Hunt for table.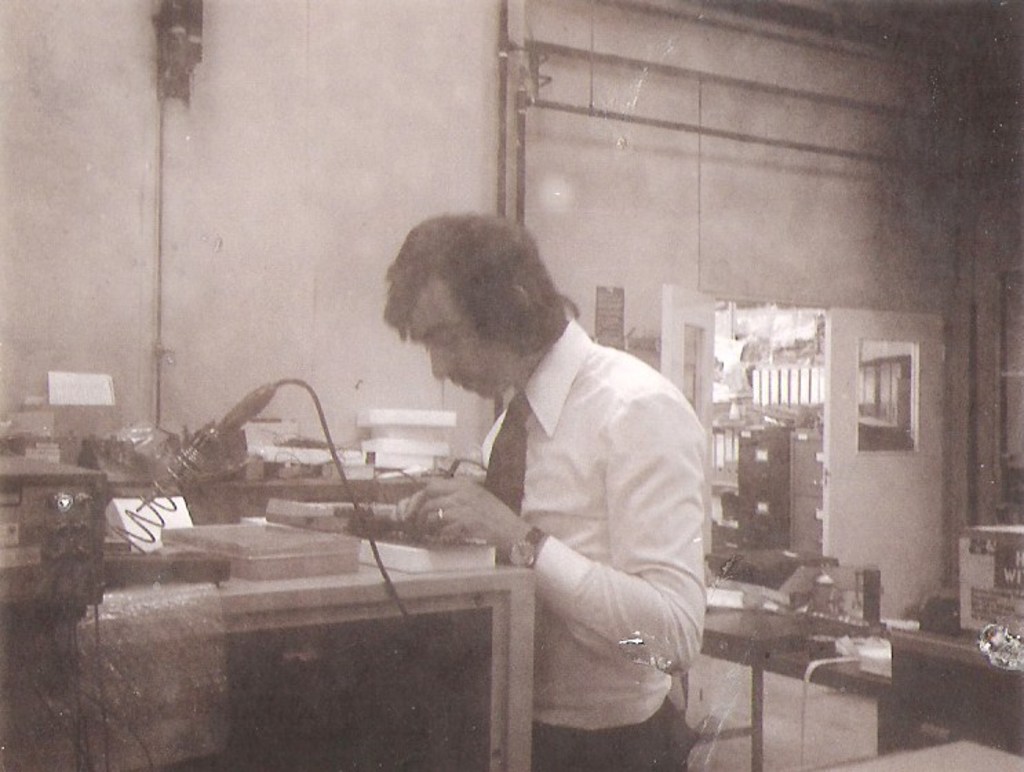
Hunted down at Rect(32, 451, 594, 736).
